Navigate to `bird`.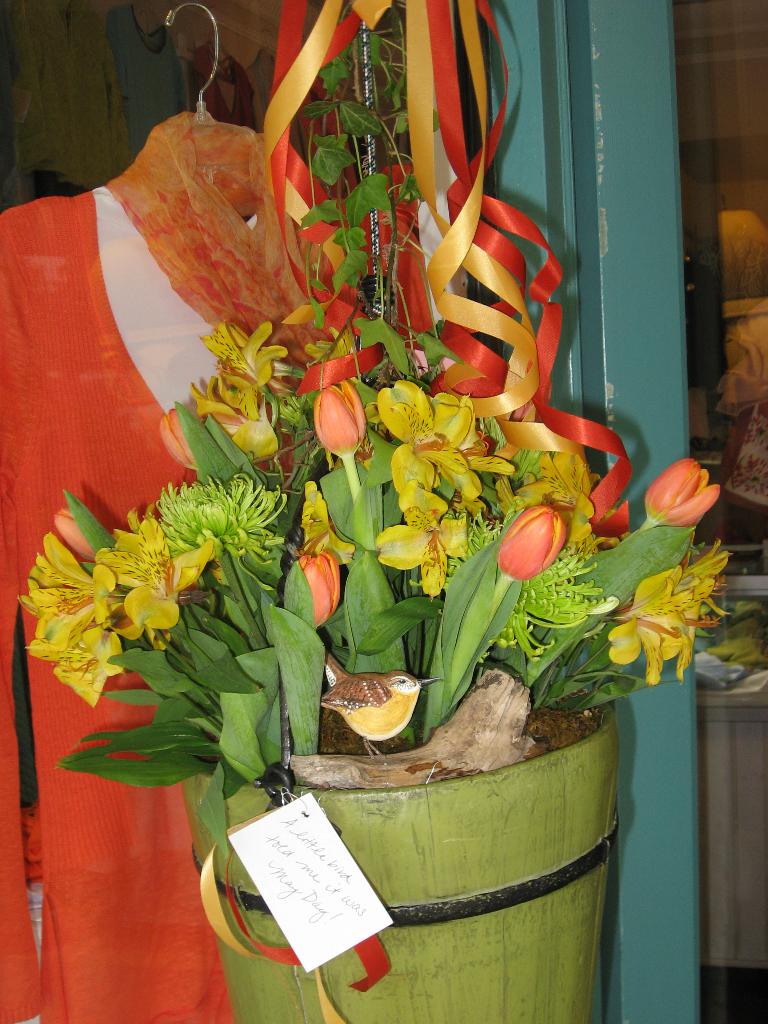
Navigation target: region(314, 644, 448, 764).
